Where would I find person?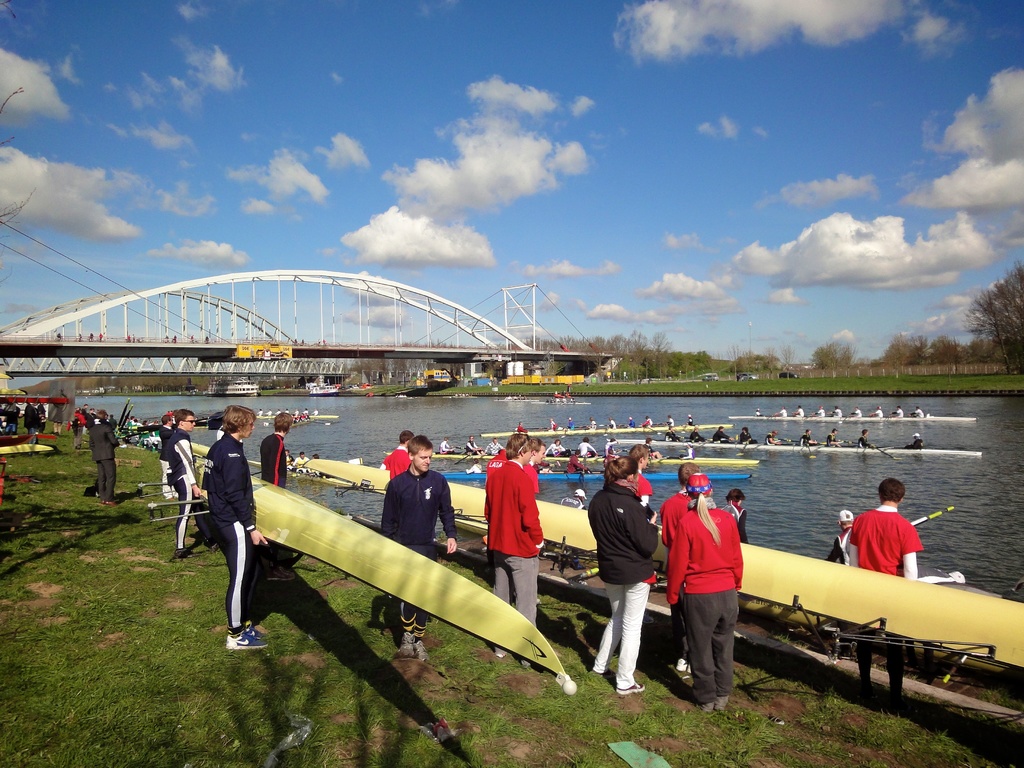
At 666,474,744,713.
